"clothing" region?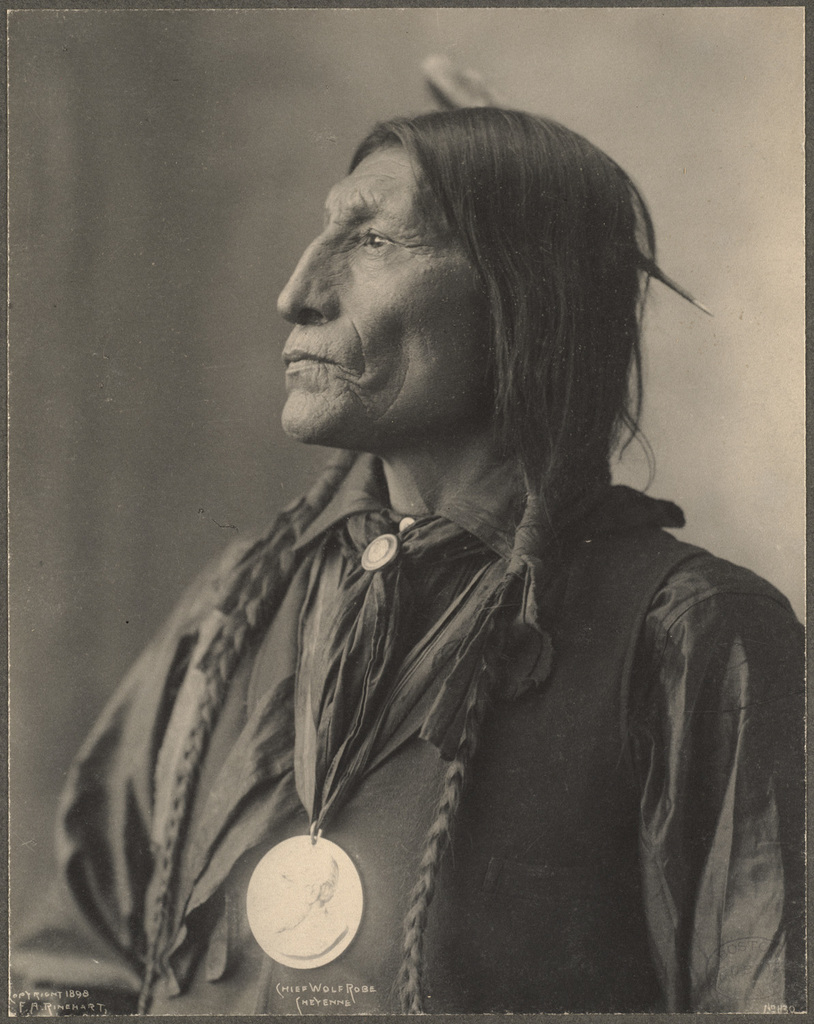
0, 466, 810, 1022
